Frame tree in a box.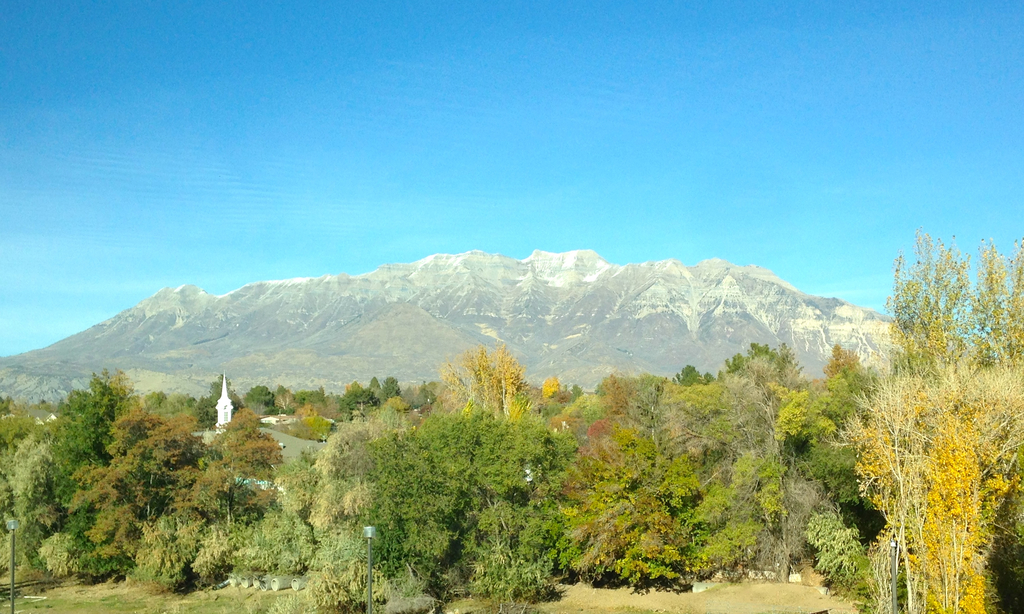
<bbox>444, 338, 536, 430</bbox>.
